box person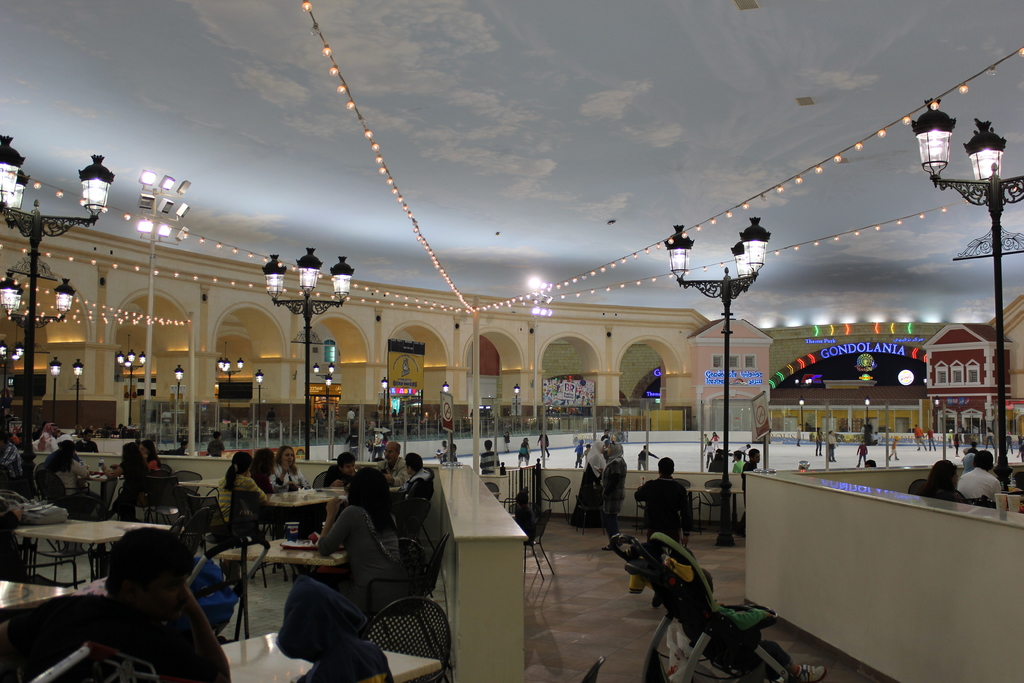
40/420/59/446
